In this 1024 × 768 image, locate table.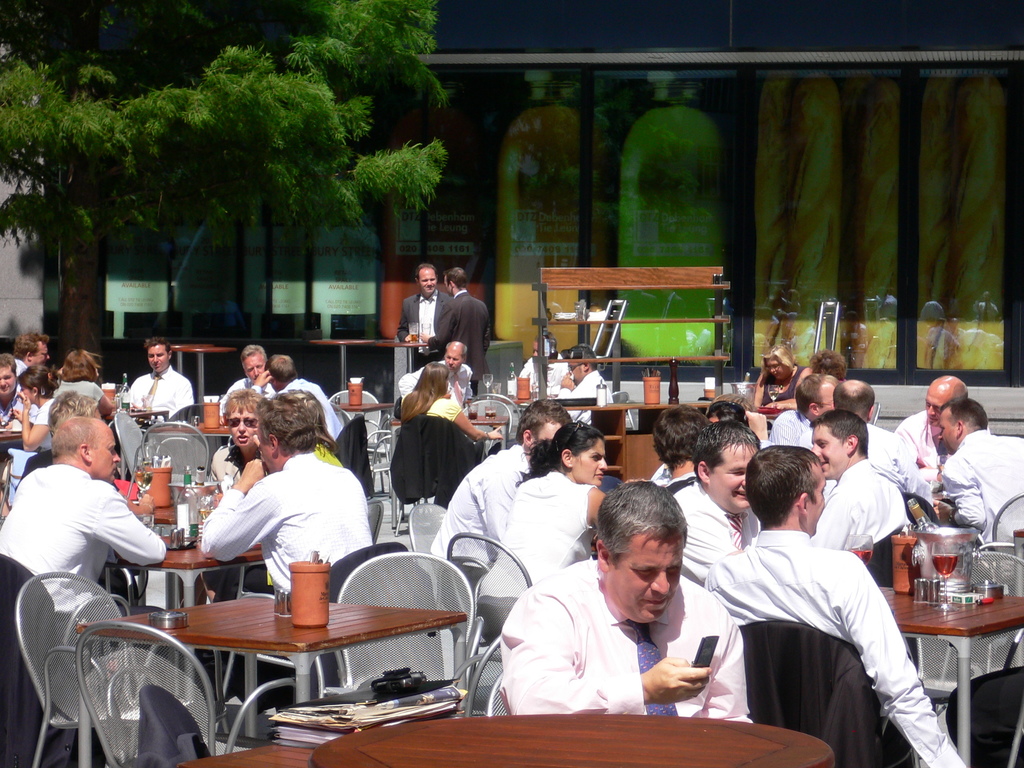
Bounding box: (877, 585, 1023, 767).
